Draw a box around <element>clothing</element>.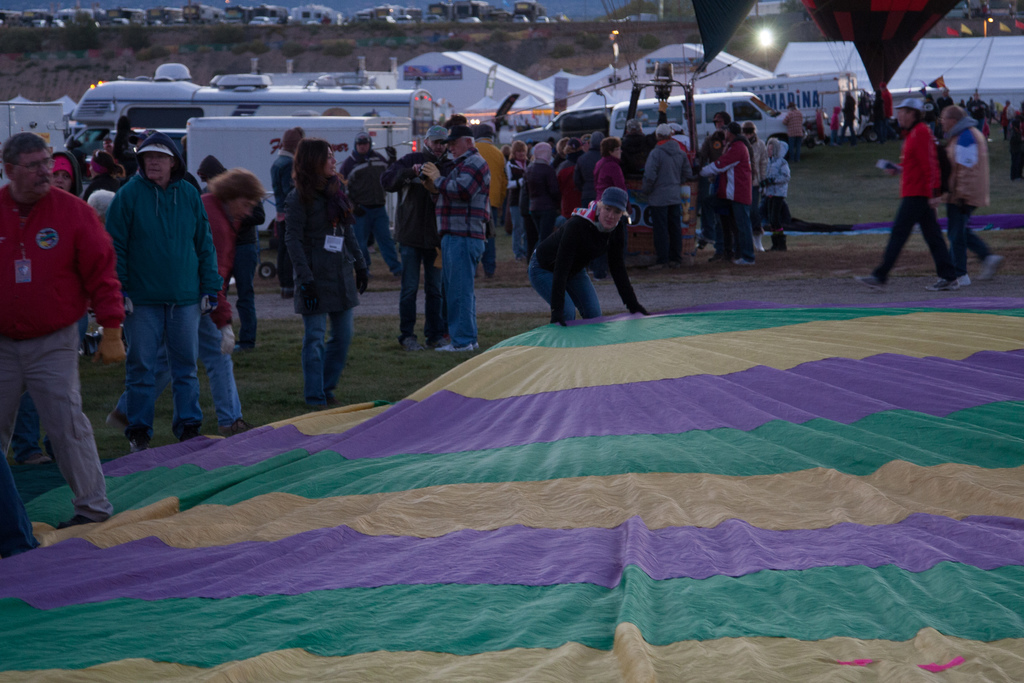
339,152,401,276.
